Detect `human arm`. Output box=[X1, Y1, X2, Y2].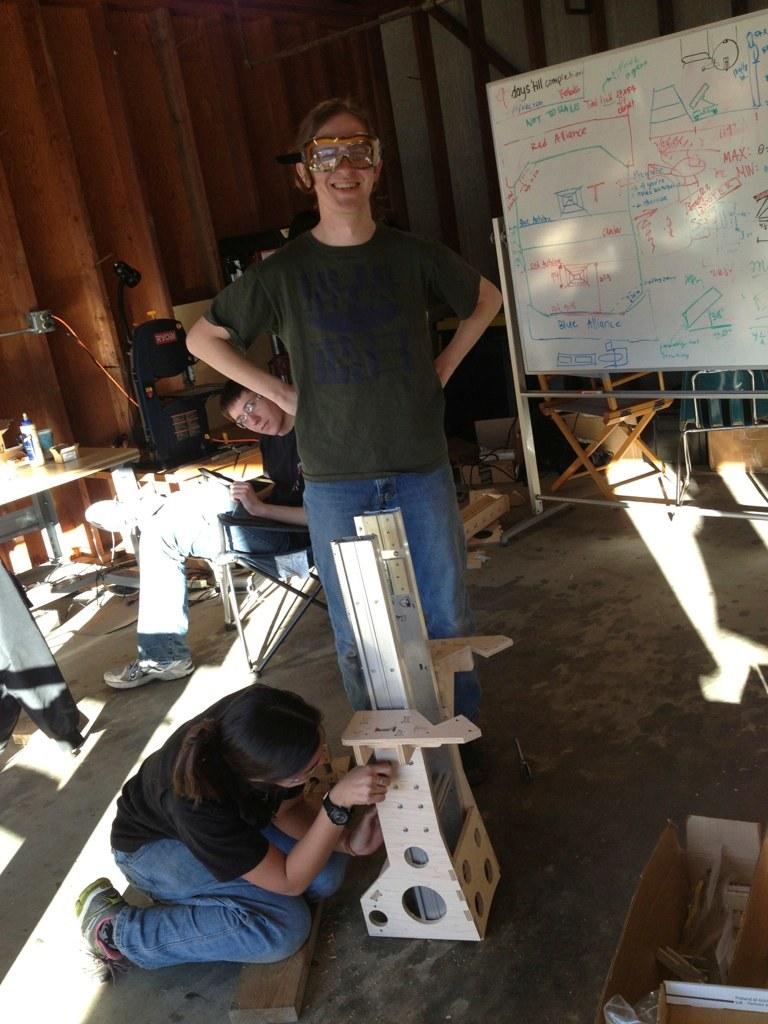
box=[280, 790, 387, 854].
